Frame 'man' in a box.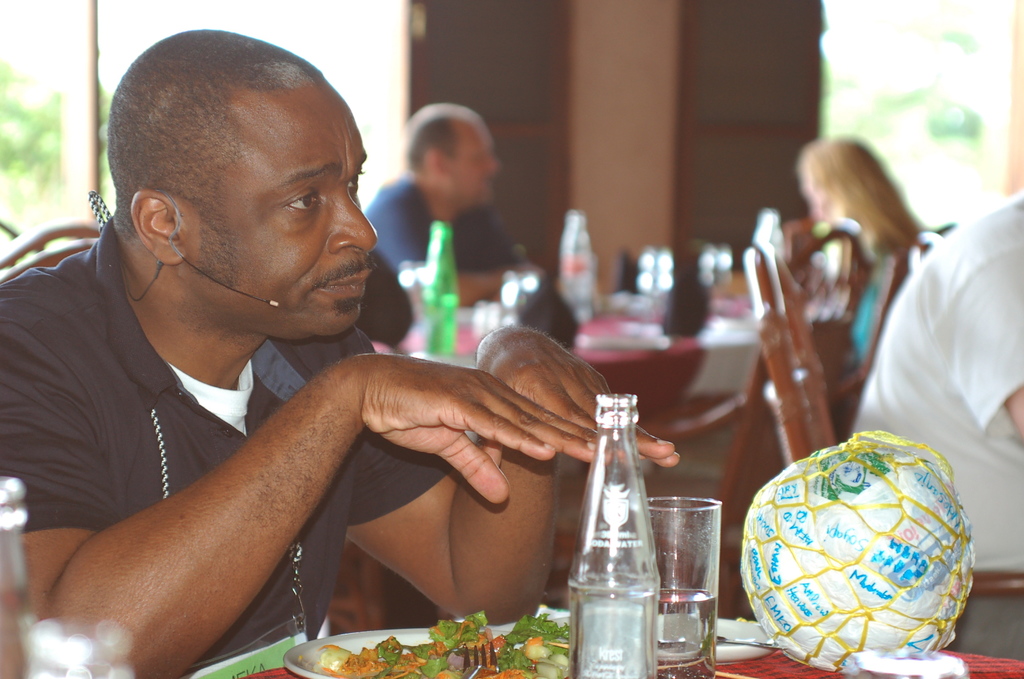
[362,99,548,315].
